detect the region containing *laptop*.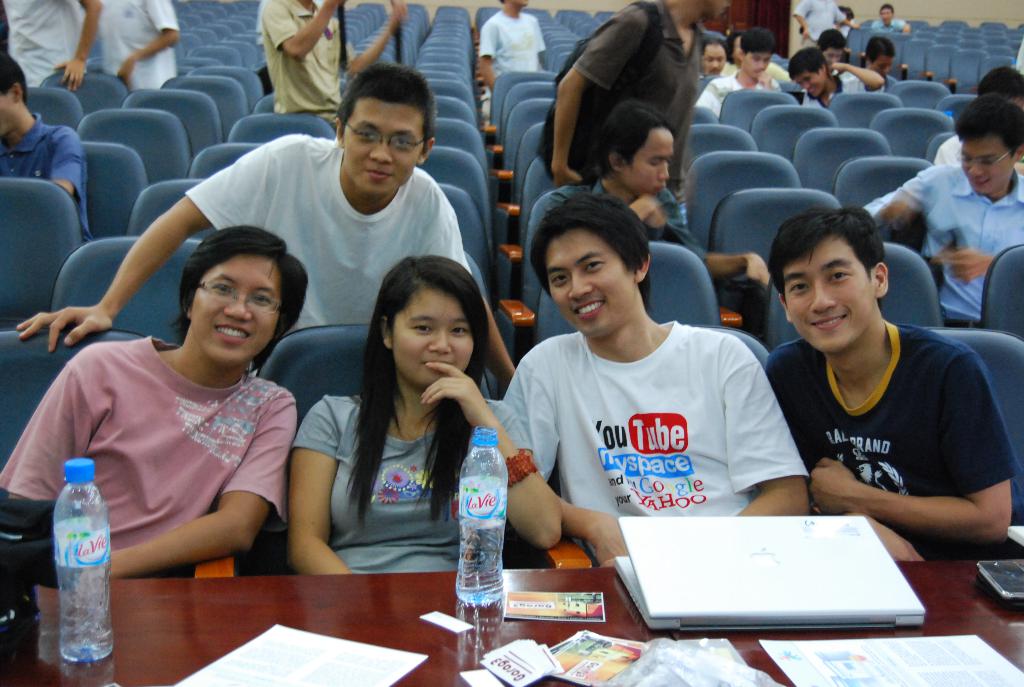
locate(598, 494, 931, 656).
